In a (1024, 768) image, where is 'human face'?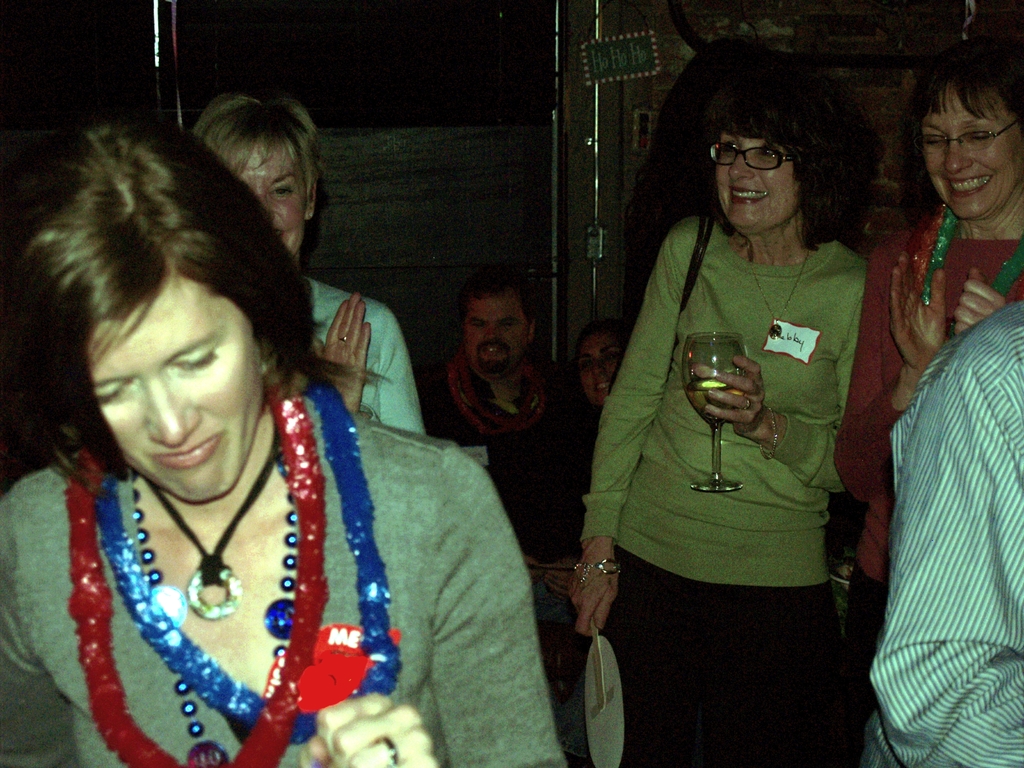
bbox=(714, 134, 799, 229).
